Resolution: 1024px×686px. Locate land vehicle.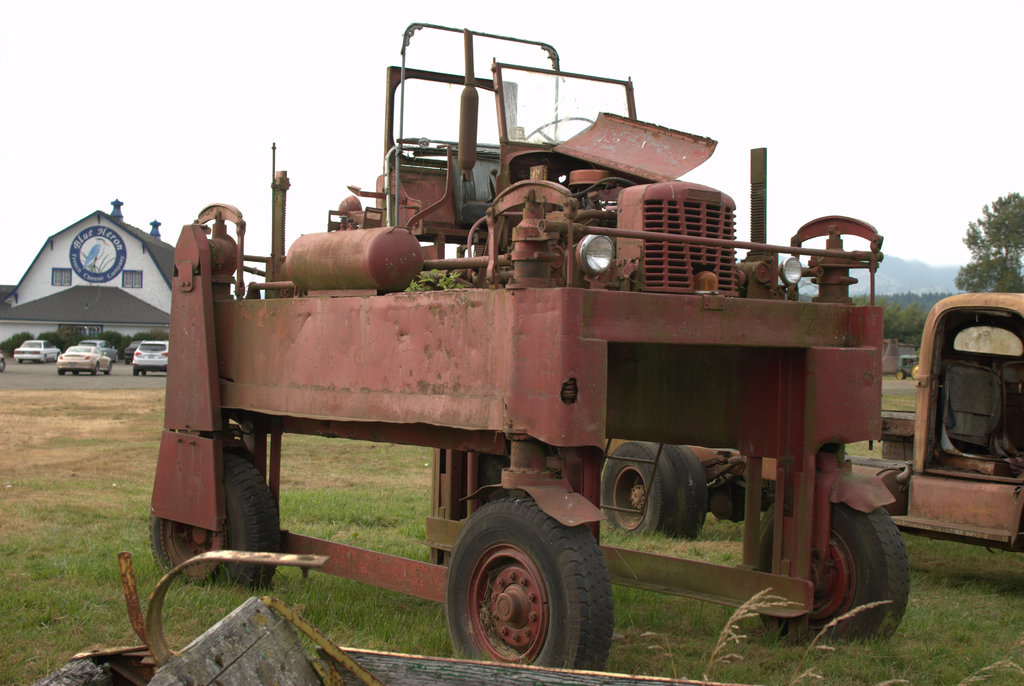
select_region(131, 339, 168, 378).
